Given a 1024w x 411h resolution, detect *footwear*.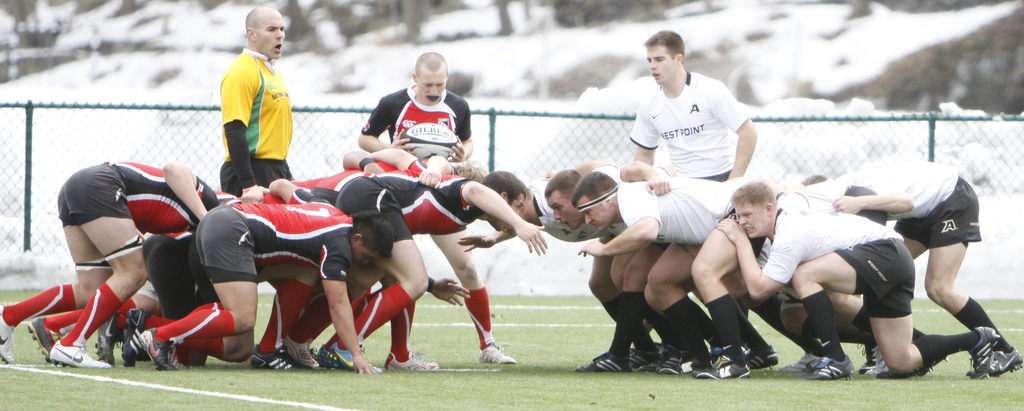
crop(579, 353, 623, 374).
